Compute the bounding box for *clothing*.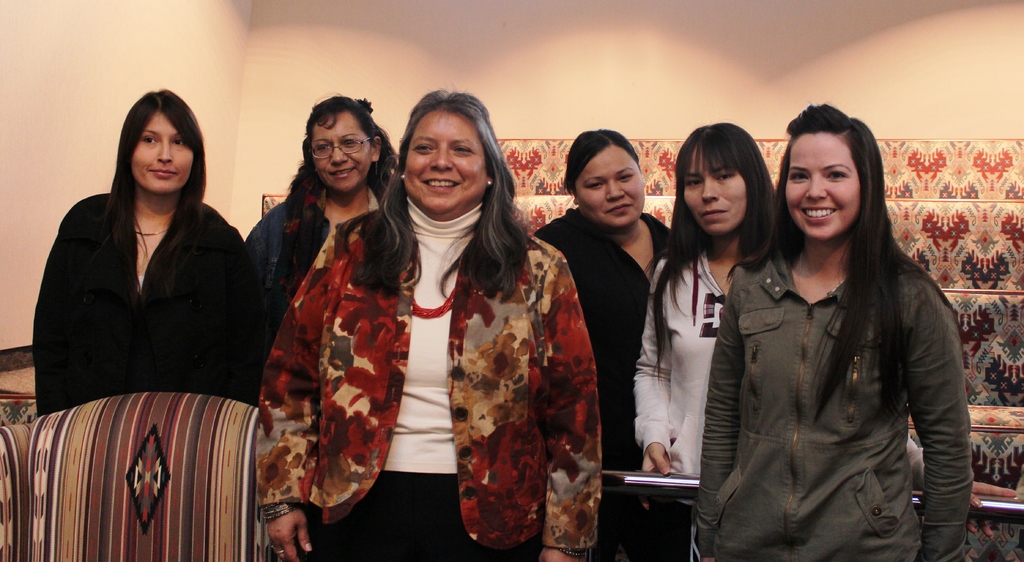
{"left": 623, "top": 252, "right": 733, "bottom": 475}.
